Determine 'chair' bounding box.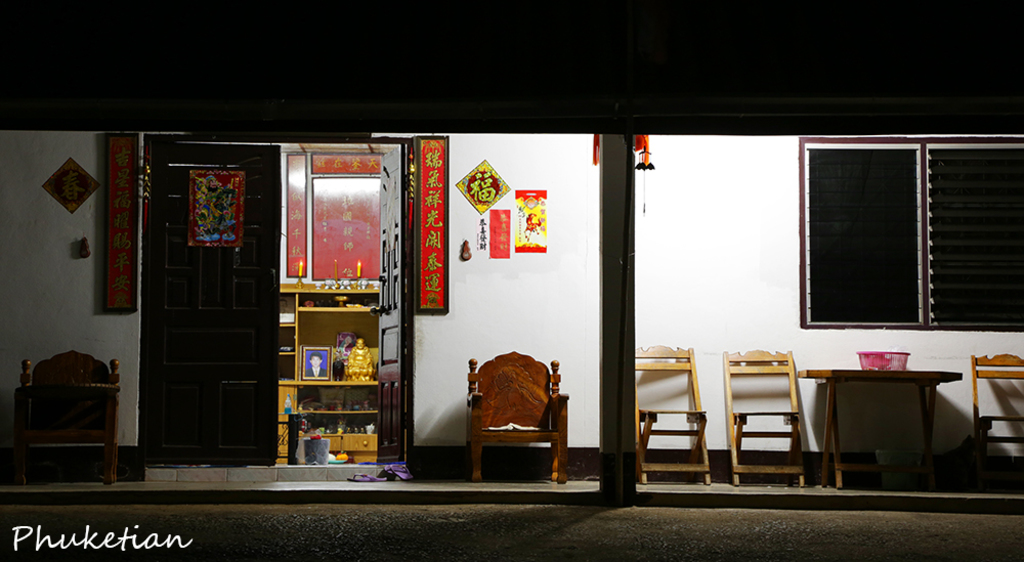
Determined: 967, 352, 1023, 489.
